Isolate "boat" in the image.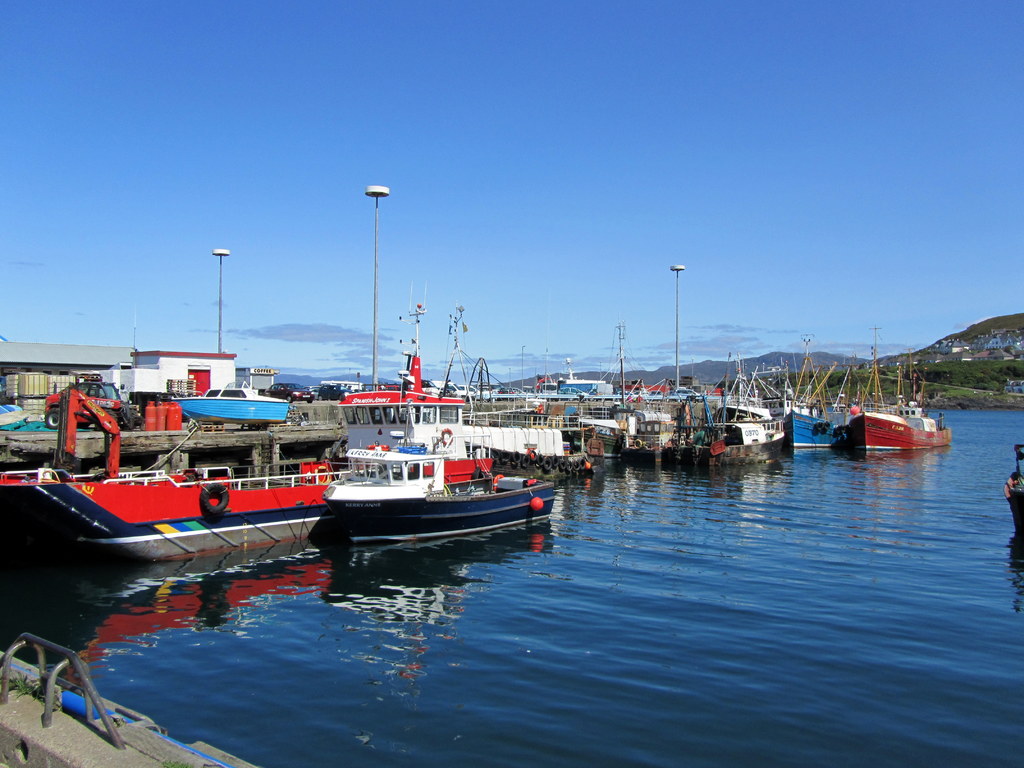
Isolated region: 292 429 582 548.
